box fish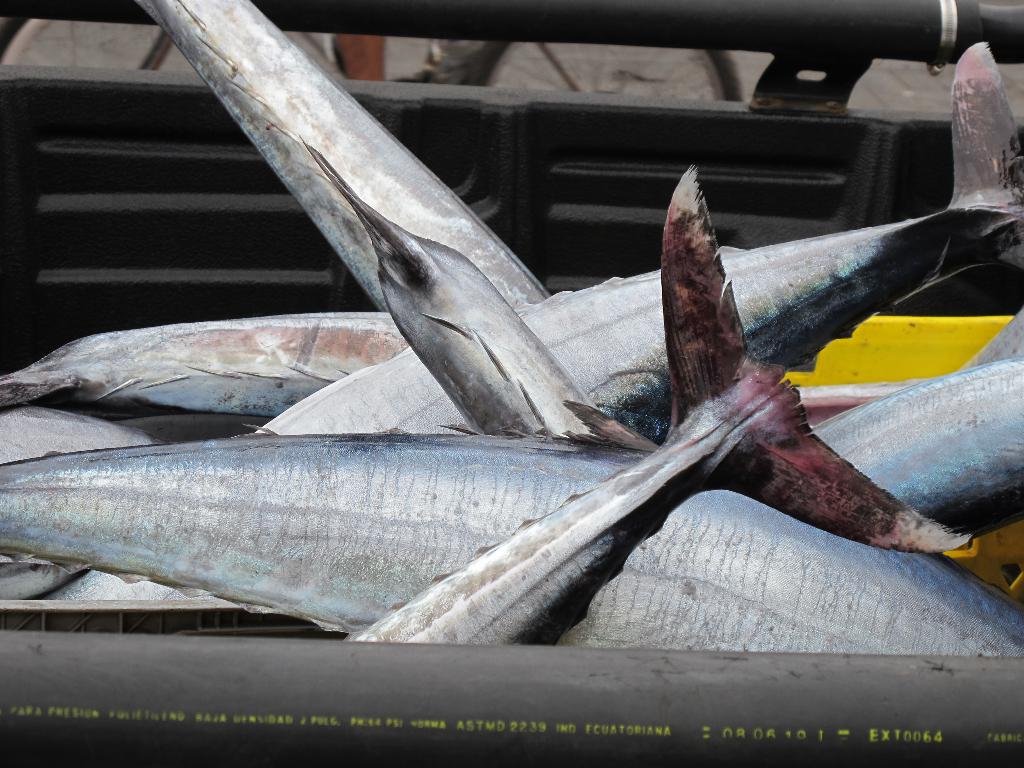
box(0, 413, 1023, 644)
